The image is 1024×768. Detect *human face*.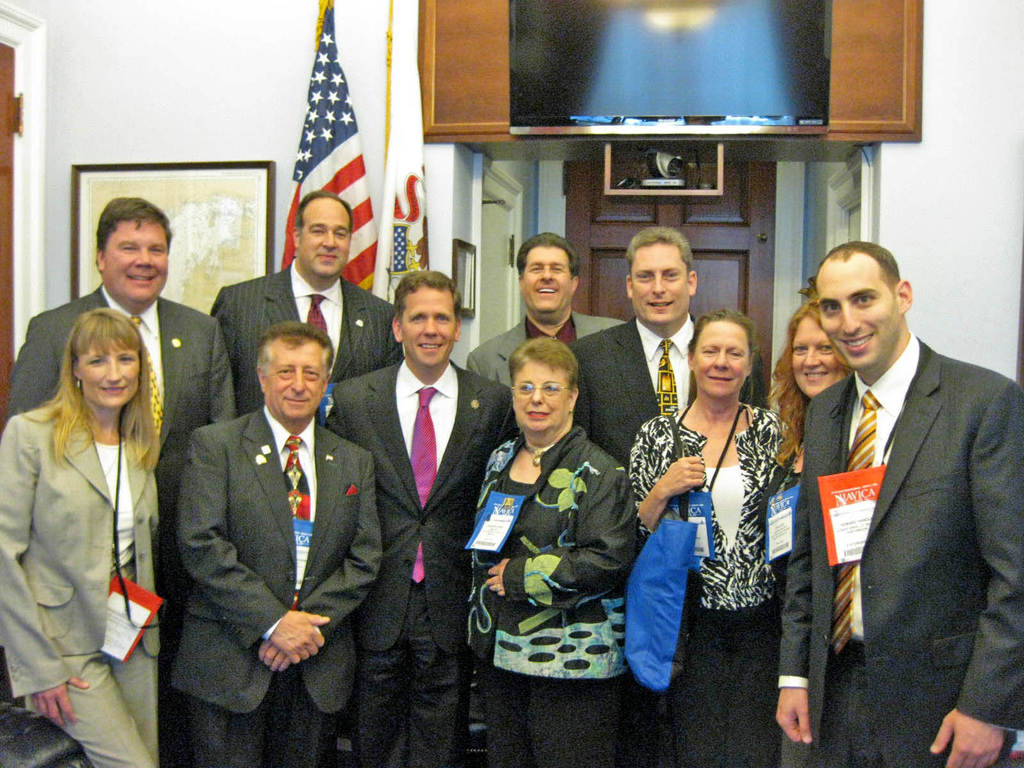
Detection: x1=792 y1=319 x2=850 y2=394.
